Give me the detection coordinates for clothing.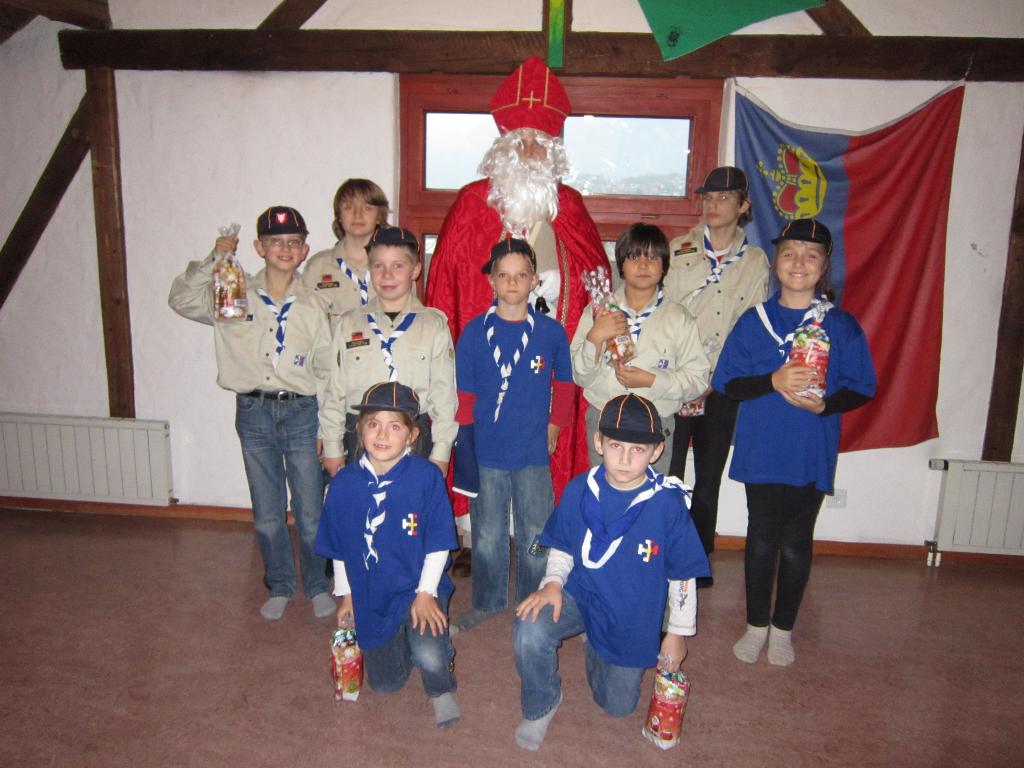
{"x1": 160, "y1": 250, "x2": 328, "y2": 596}.
